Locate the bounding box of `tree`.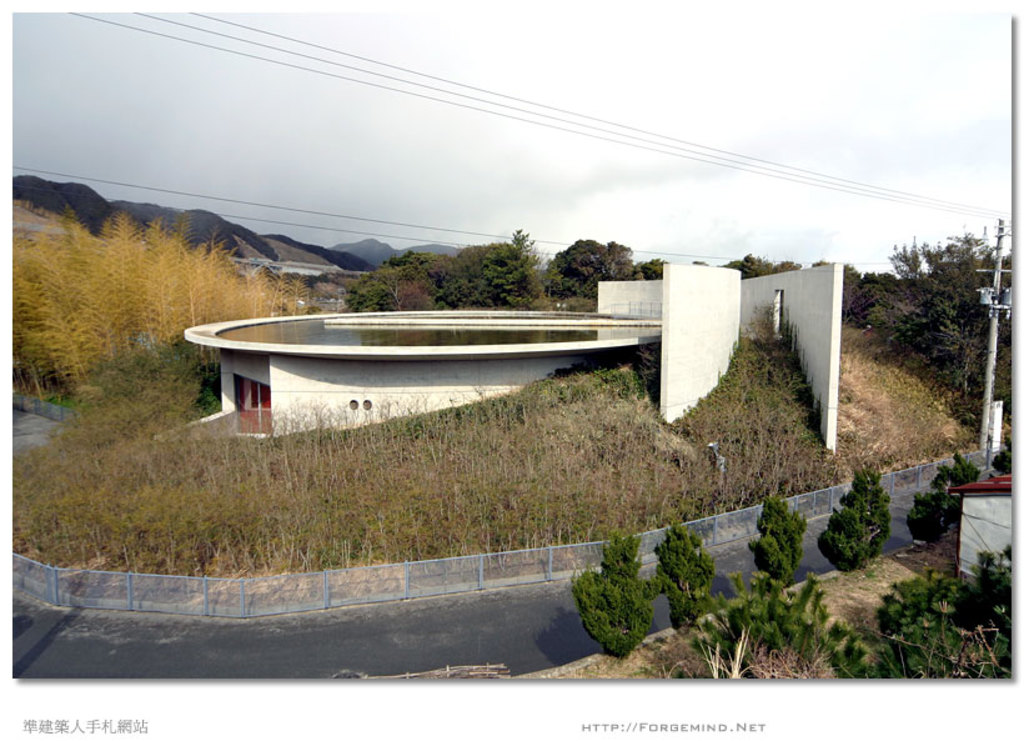
Bounding box: pyautogui.locateOnScreen(802, 461, 915, 586).
